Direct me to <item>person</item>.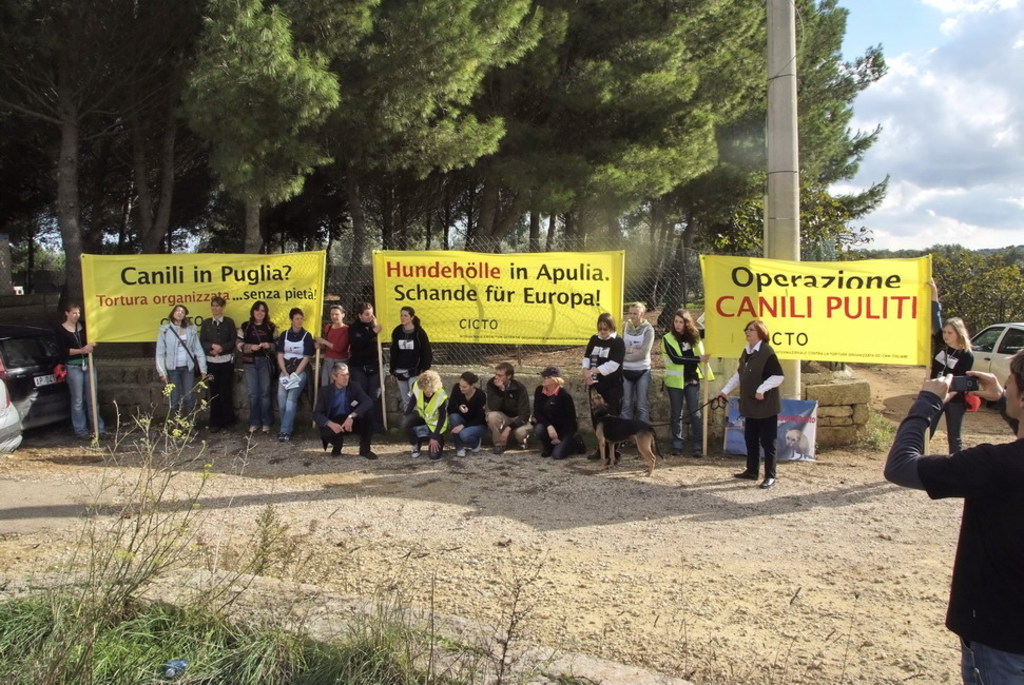
Direction: 621, 300, 677, 444.
